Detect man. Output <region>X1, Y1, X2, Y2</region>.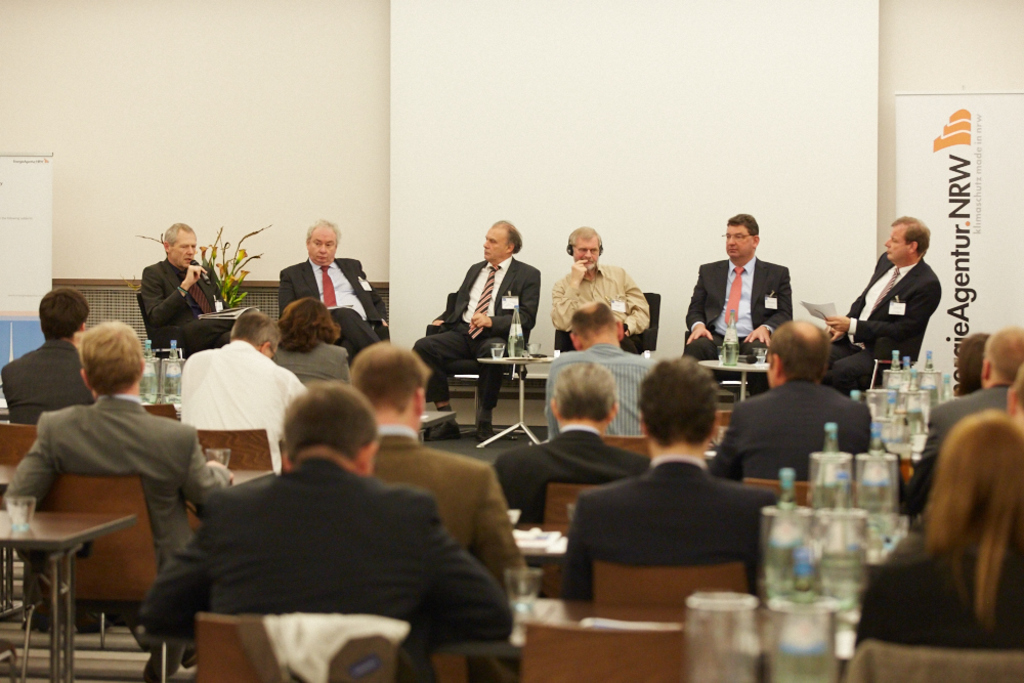
<region>679, 211, 793, 356</region>.
